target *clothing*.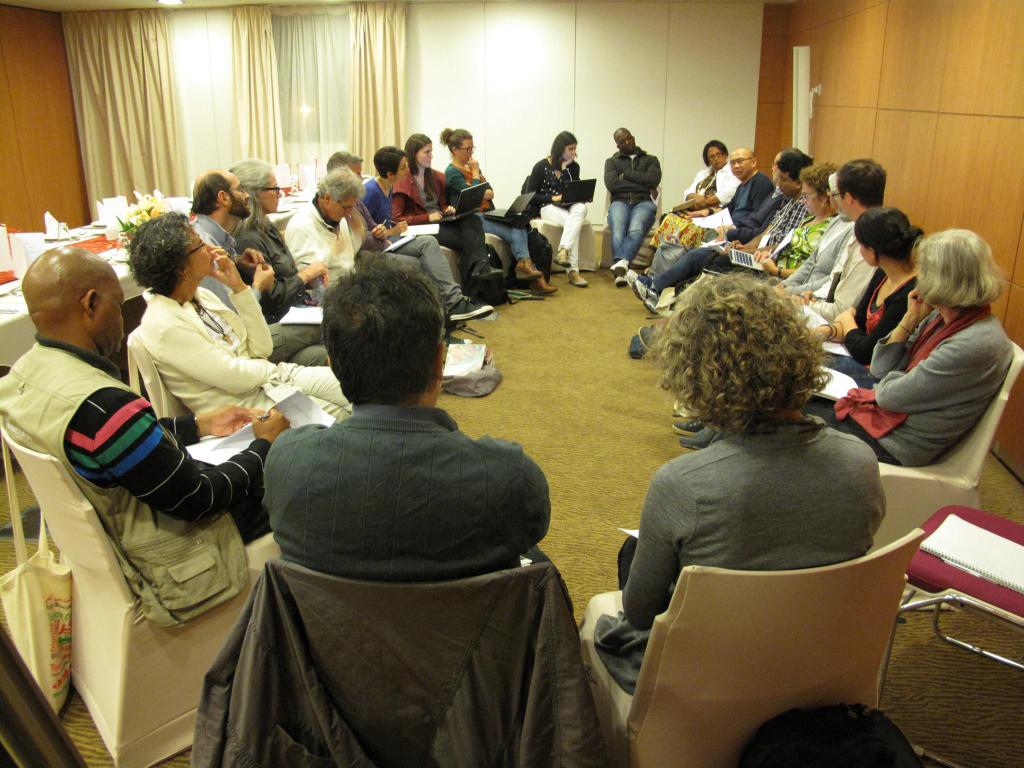
Target region: box(442, 165, 535, 270).
